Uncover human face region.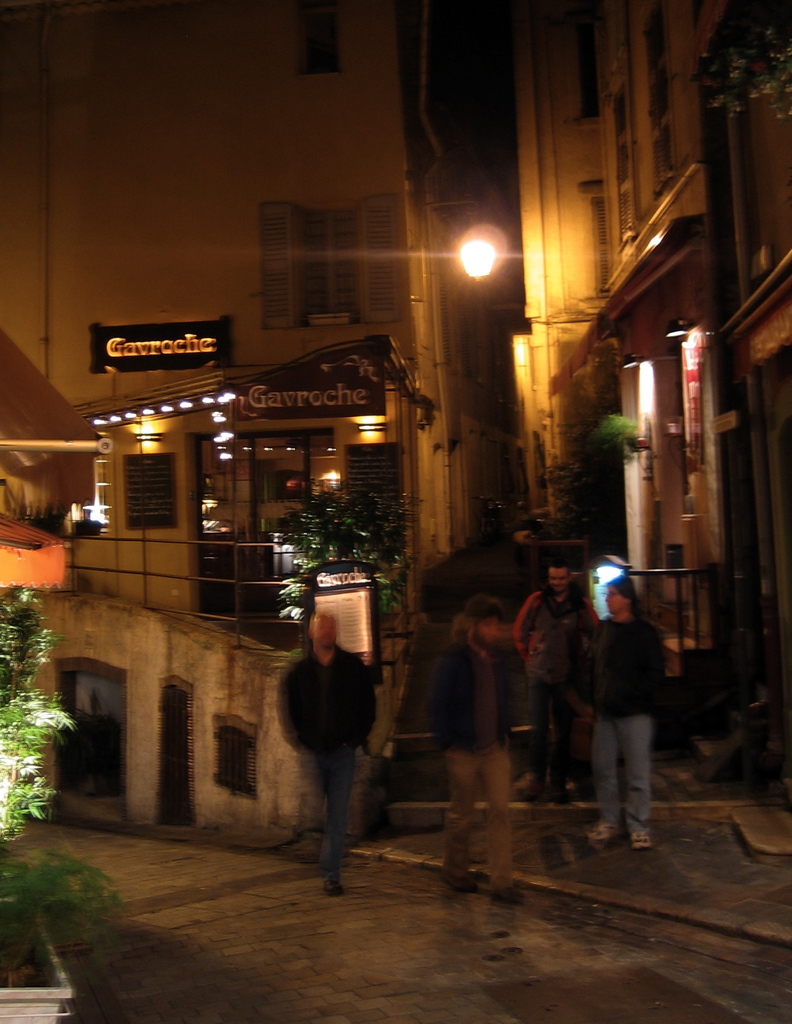
Uncovered: (x1=606, y1=575, x2=631, y2=619).
